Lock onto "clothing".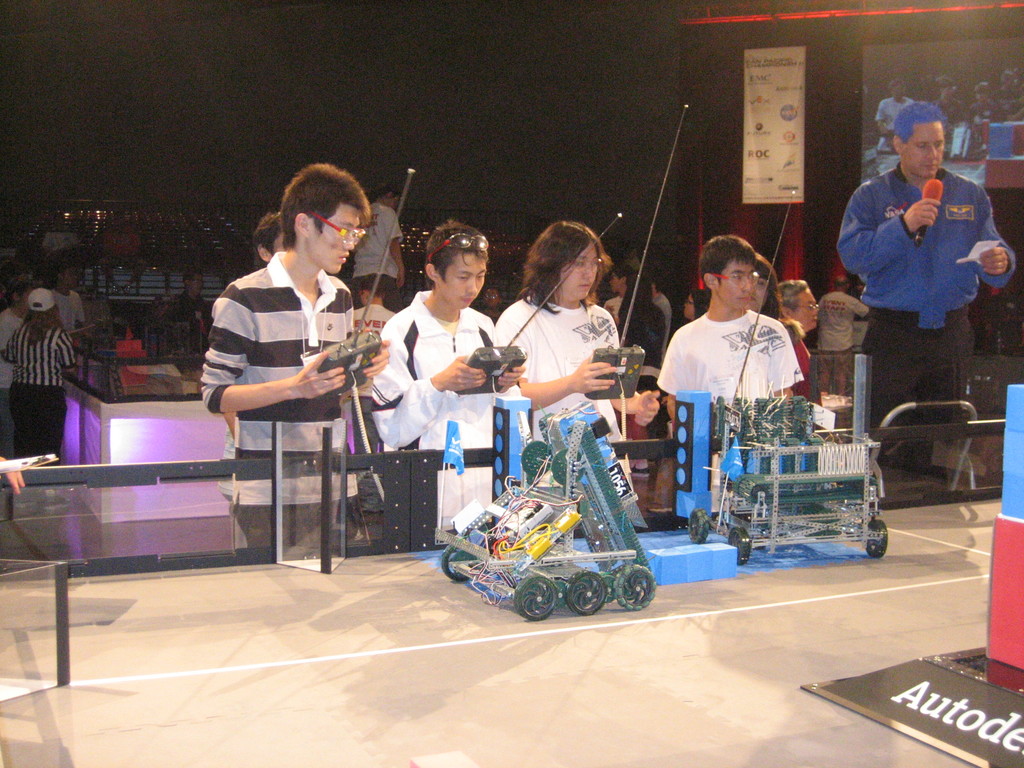
Locked: {"left": 204, "top": 254, "right": 360, "bottom": 563}.
